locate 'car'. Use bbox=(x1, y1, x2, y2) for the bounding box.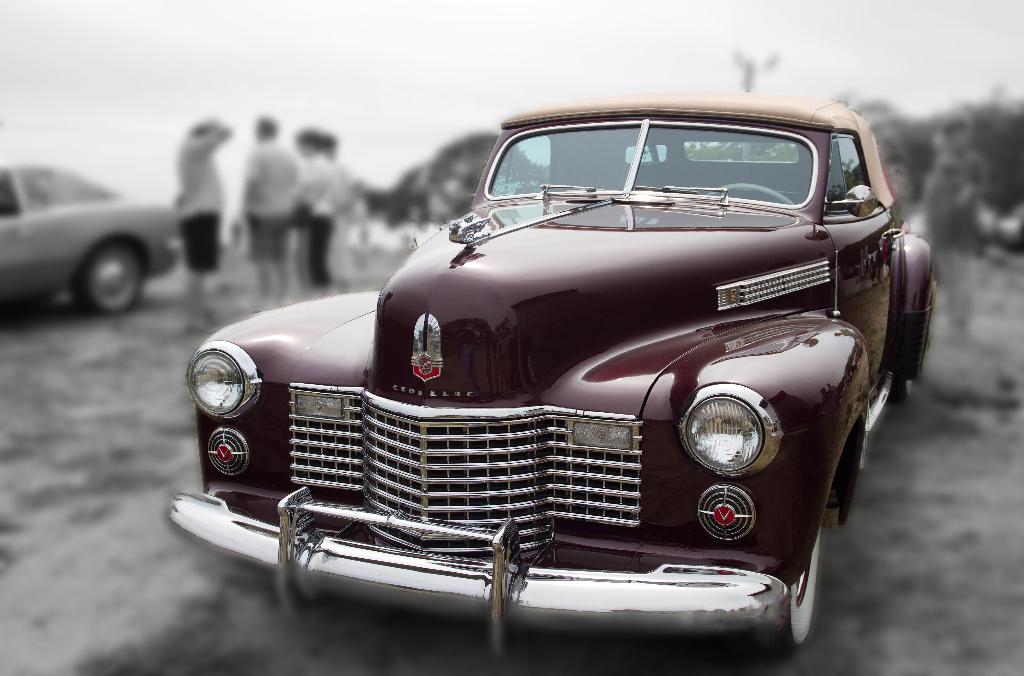
bbox=(164, 88, 937, 664).
